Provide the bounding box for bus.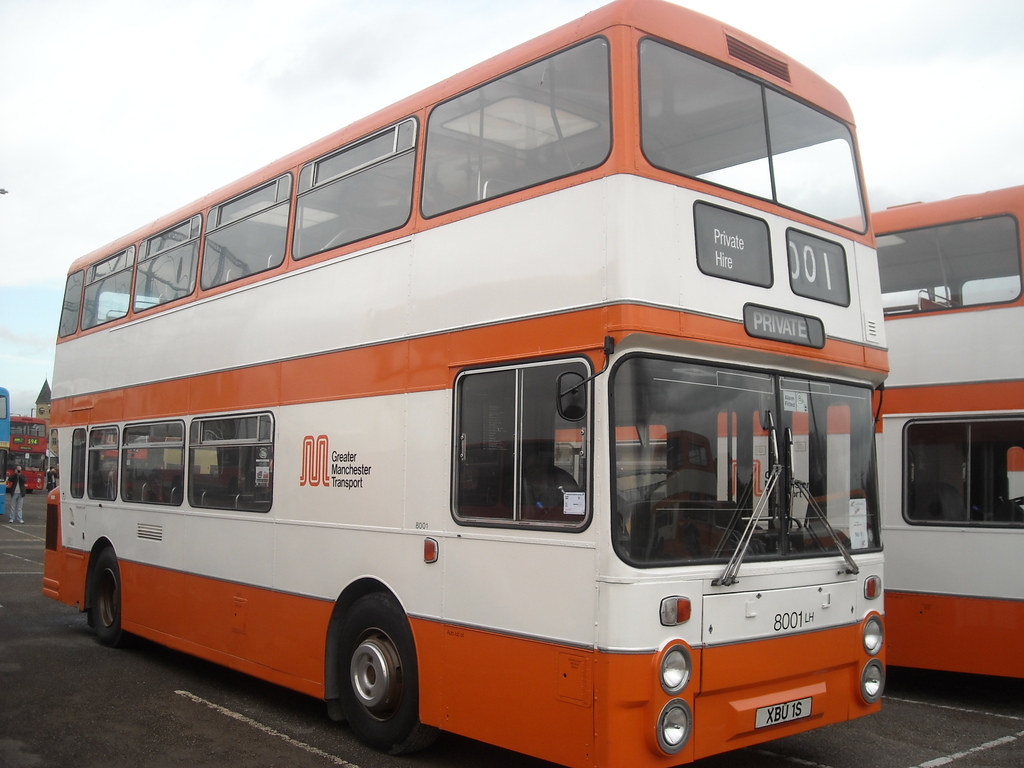
x1=547, y1=185, x2=1023, y2=681.
